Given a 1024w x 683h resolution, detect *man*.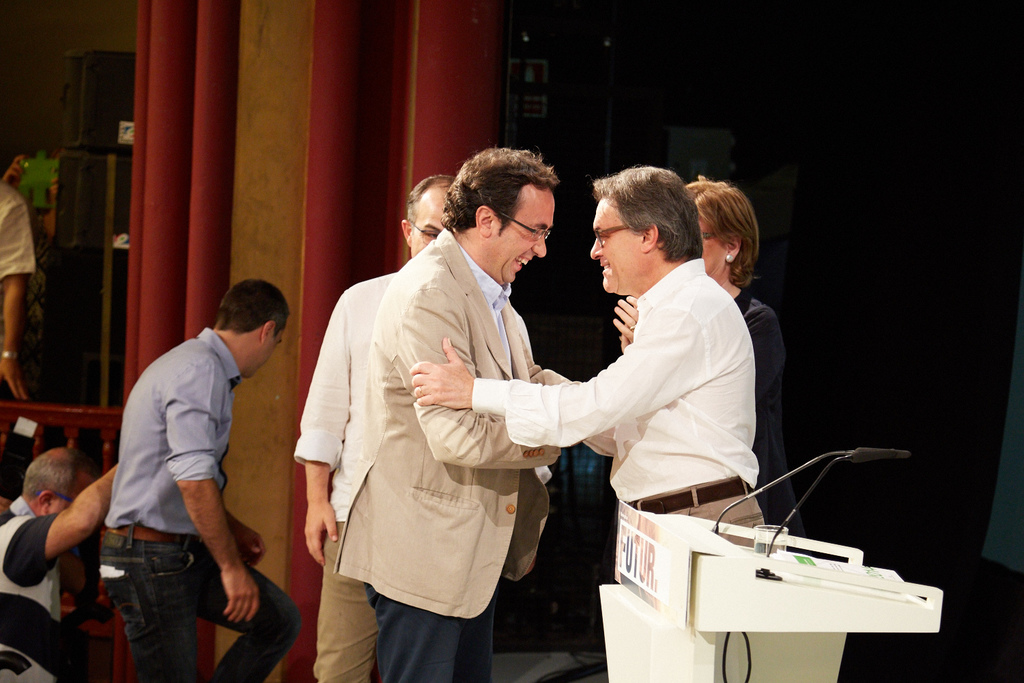
bbox(0, 177, 44, 402).
